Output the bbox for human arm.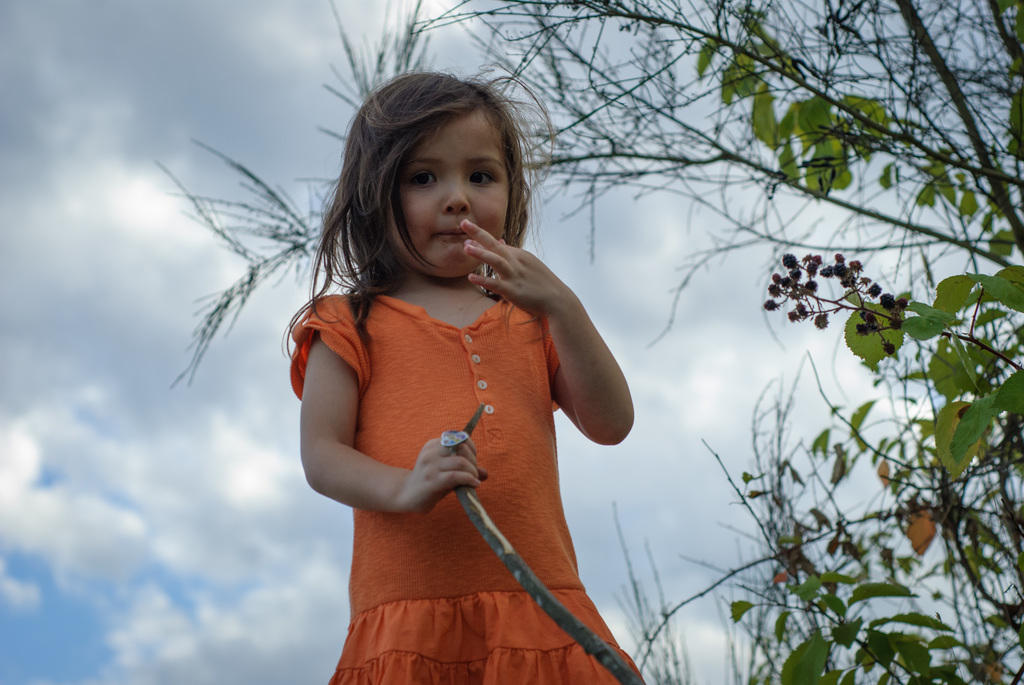
locate(300, 303, 482, 517).
